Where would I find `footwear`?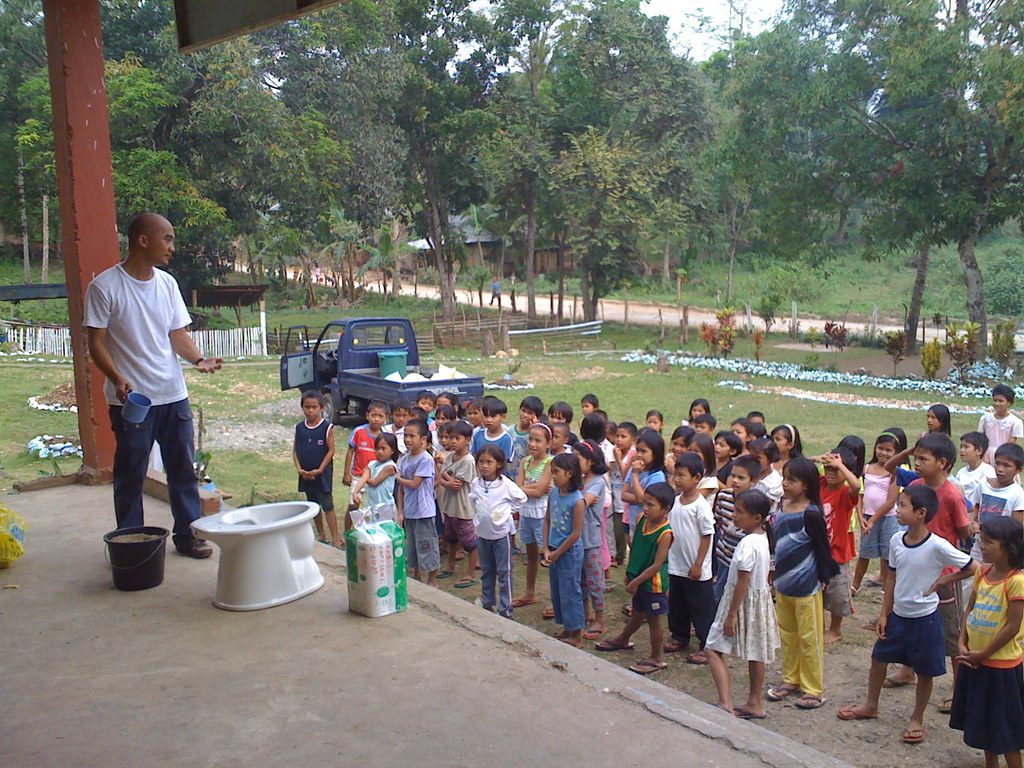
At detection(881, 675, 907, 691).
